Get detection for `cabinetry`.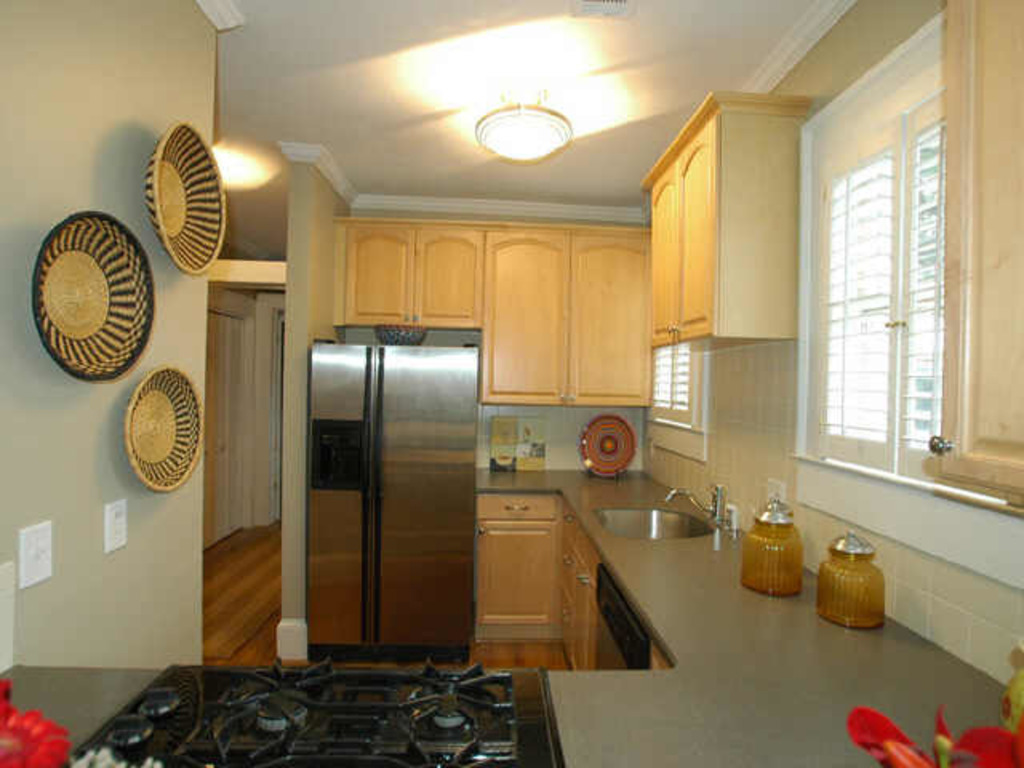
Detection: 464:490:576:645.
